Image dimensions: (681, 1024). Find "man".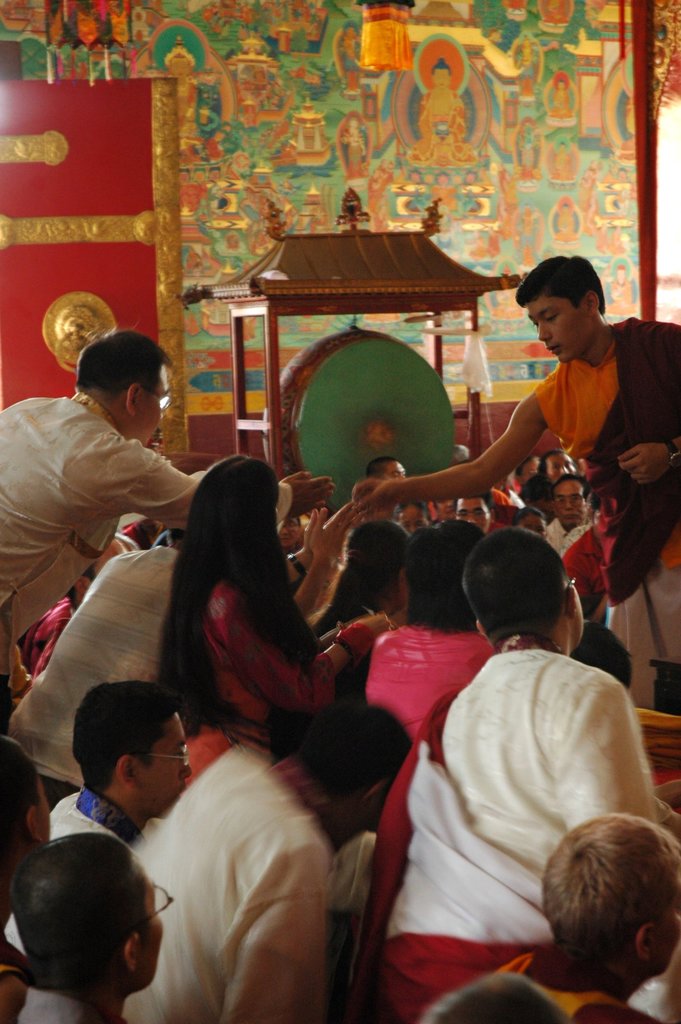
box=[0, 331, 342, 732].
